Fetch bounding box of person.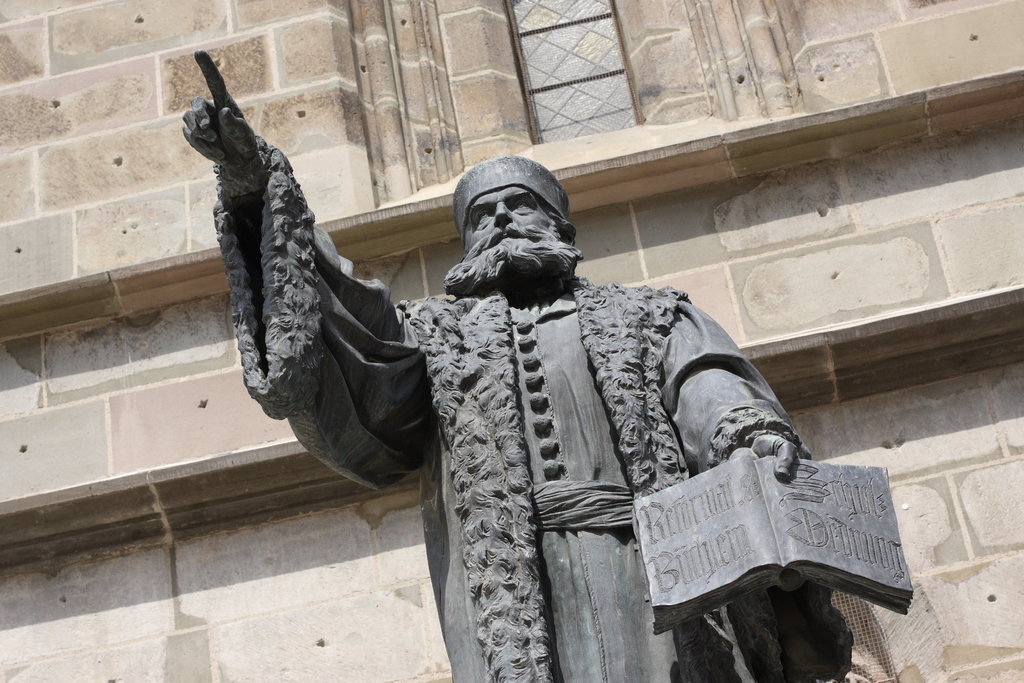
Bbox: [left=179, top=45, right=855, bottom=682].
